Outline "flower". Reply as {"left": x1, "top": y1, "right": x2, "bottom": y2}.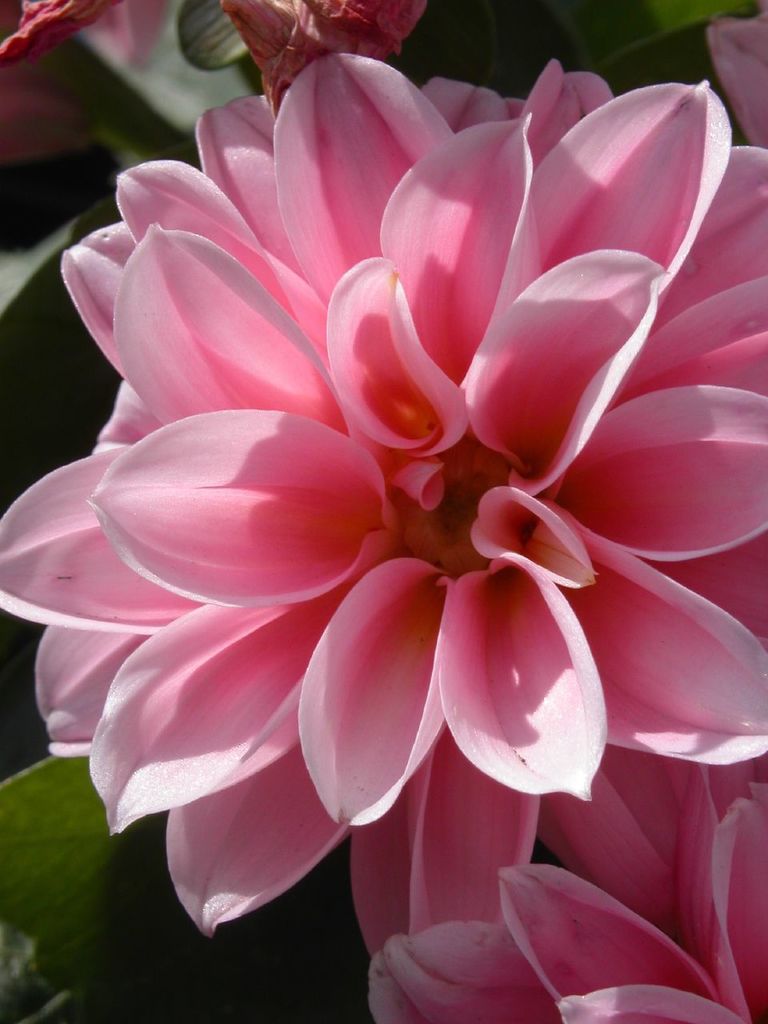
{"left": 0, "top": 0, "right": 428, "bottom": 119}.
